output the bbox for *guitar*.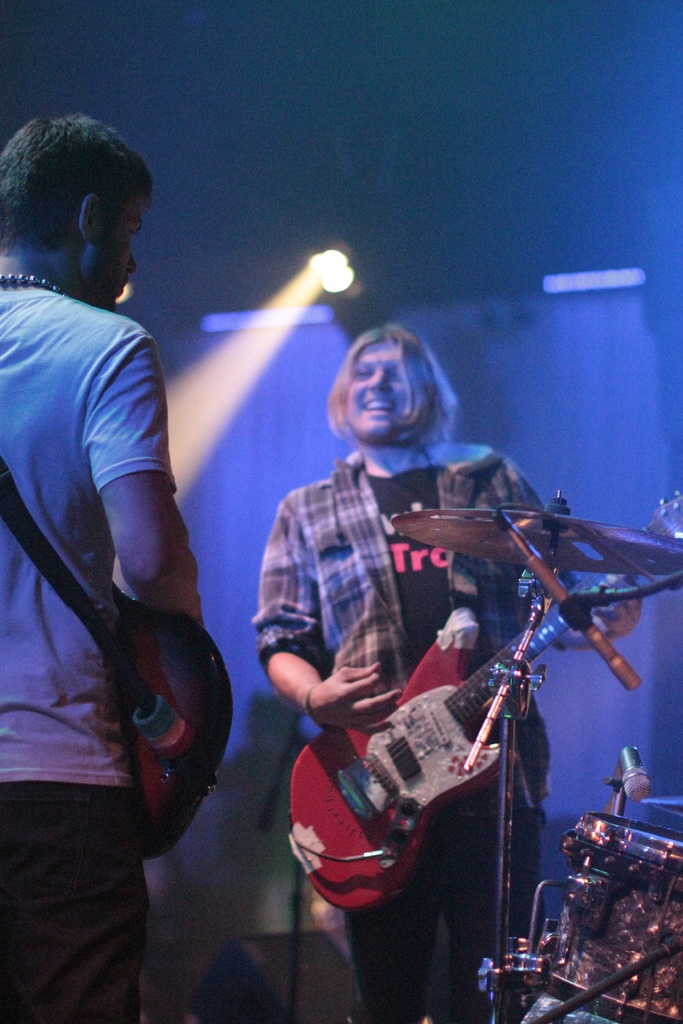
106, 571, 246, 870.
